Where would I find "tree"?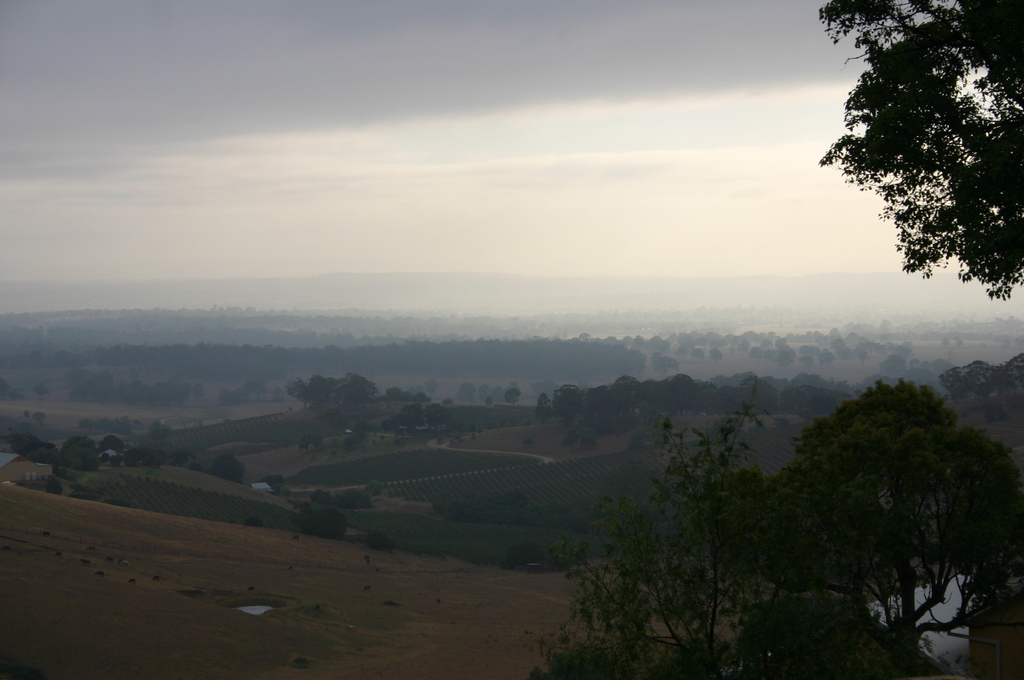
At region(316, 378, 372, 409).
